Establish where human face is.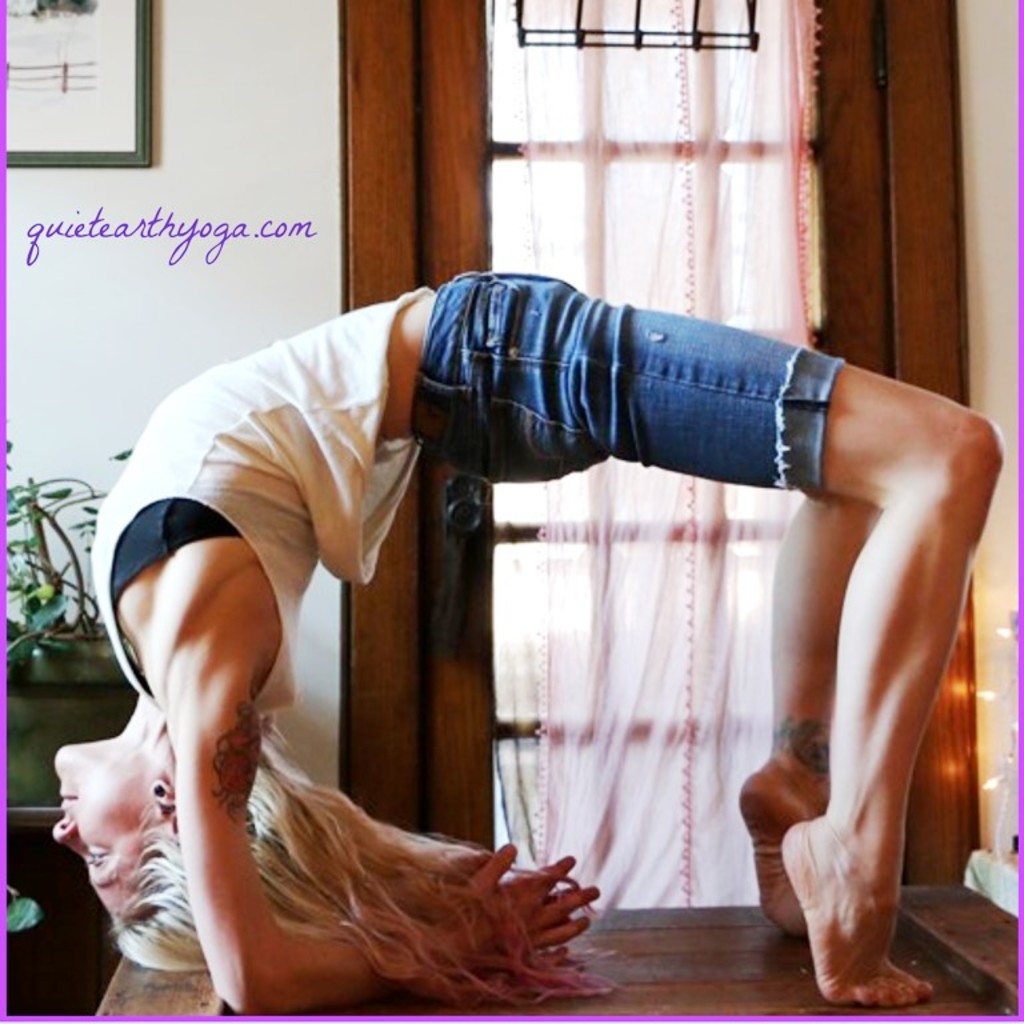
Established at box=[51, 747, 152, 917].
